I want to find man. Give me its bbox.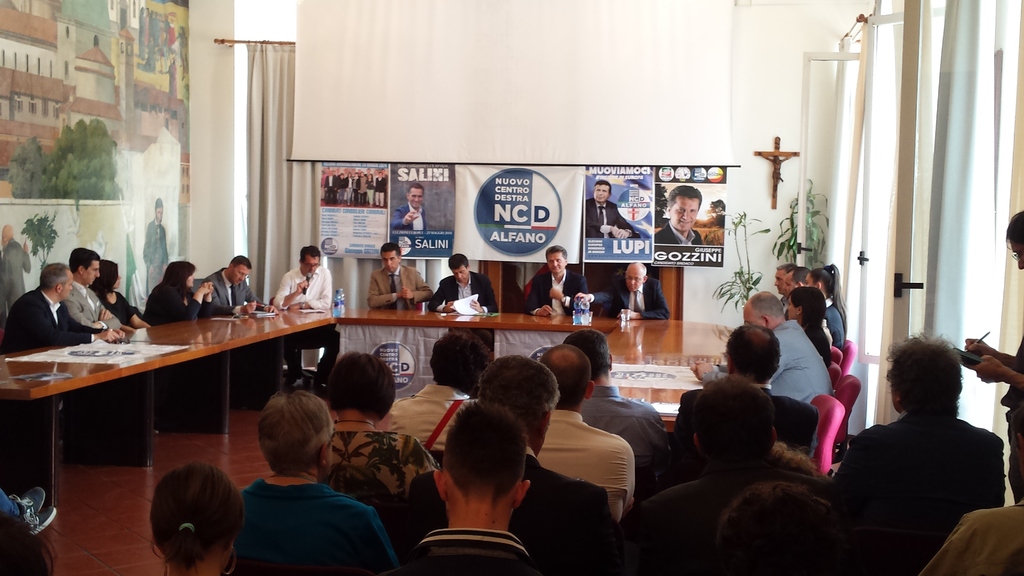
l=522, t=246, r=588, b=317.
